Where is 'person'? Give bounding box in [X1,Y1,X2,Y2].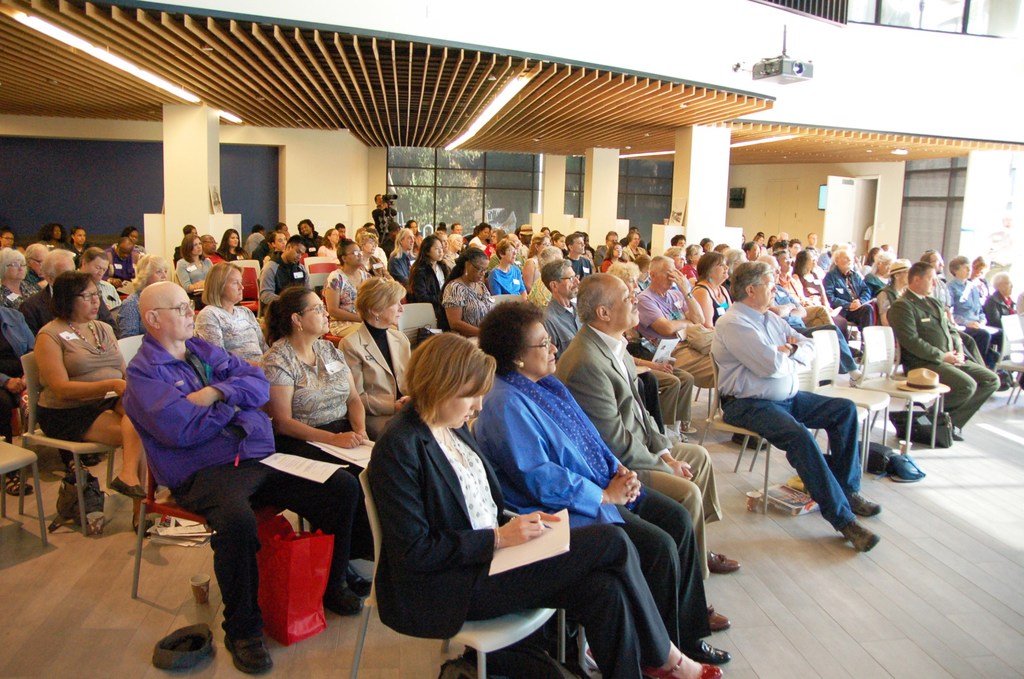
[0,245,35,308].
